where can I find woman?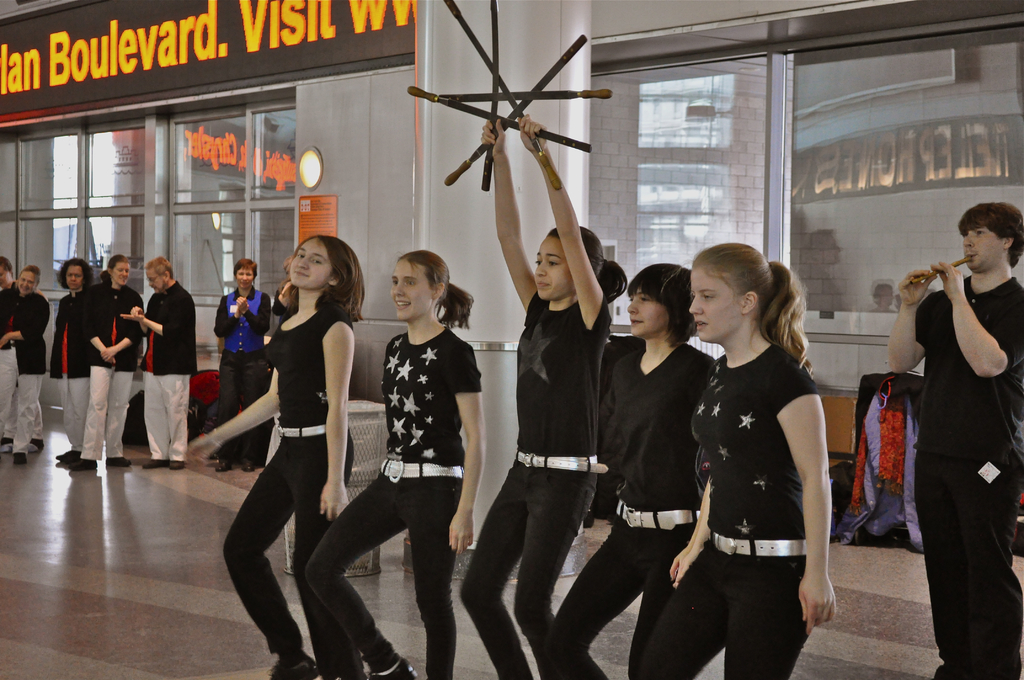
You can find it at select_region(55, 247, 149, 480).
